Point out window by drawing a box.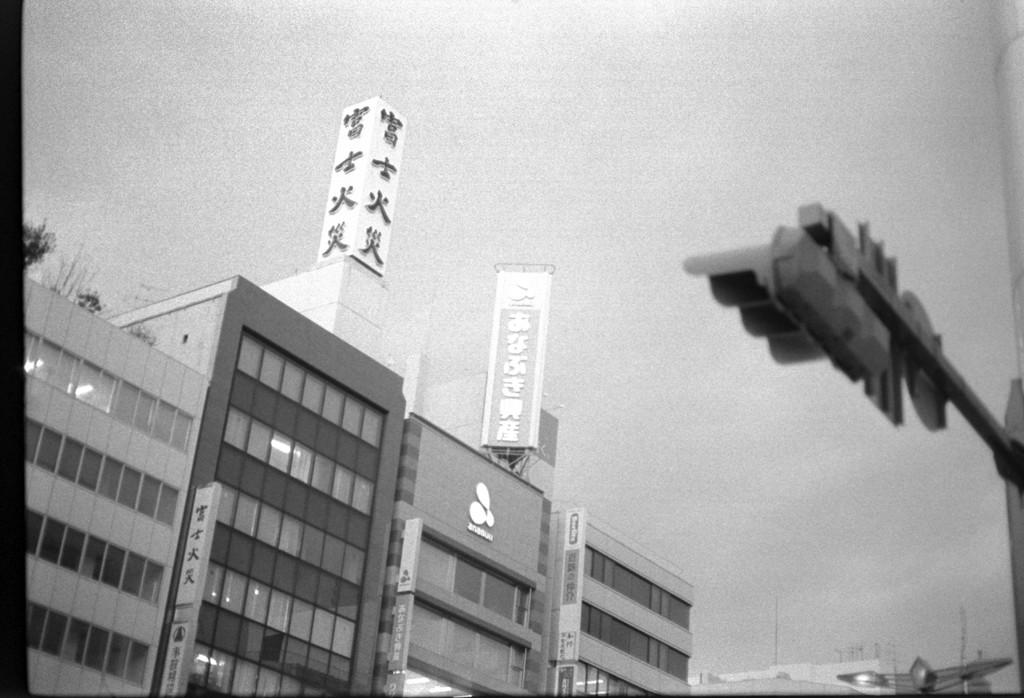
(579, 604, 694, 683).
